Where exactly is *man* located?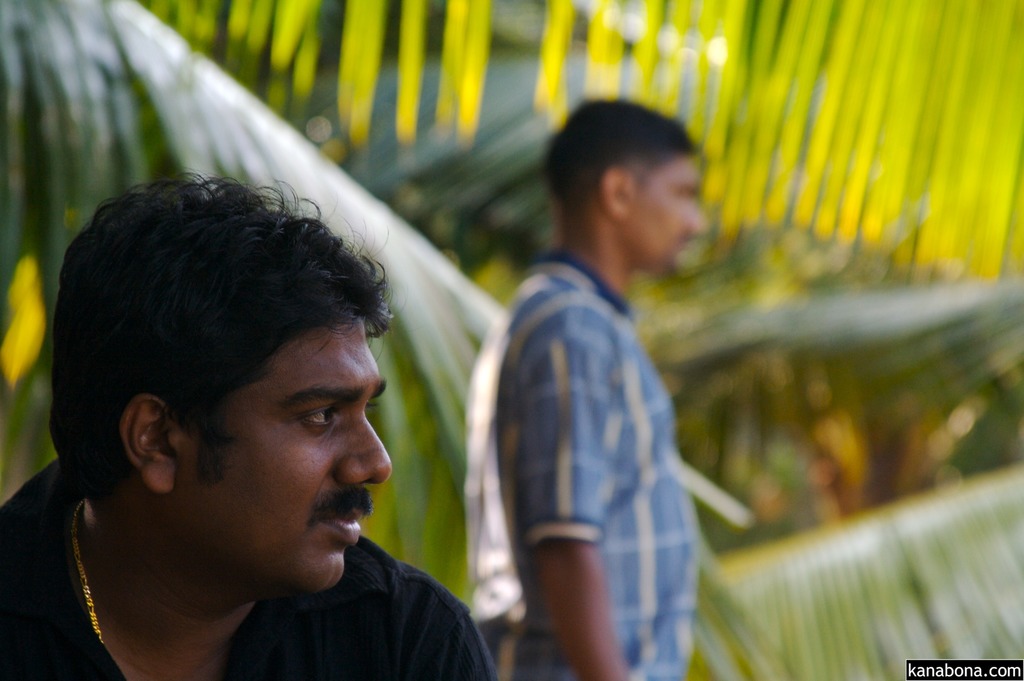
Its bounding box is <box>465,94,703,680</box>.
